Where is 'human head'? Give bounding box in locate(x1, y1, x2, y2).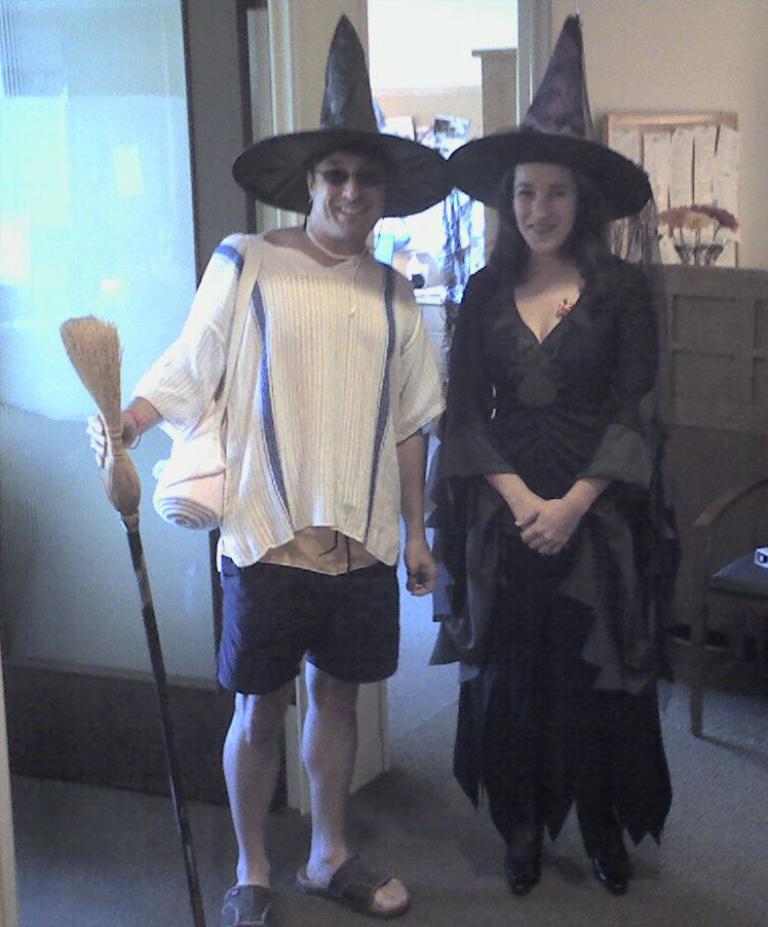
locate(506, 160, 589, 261).
